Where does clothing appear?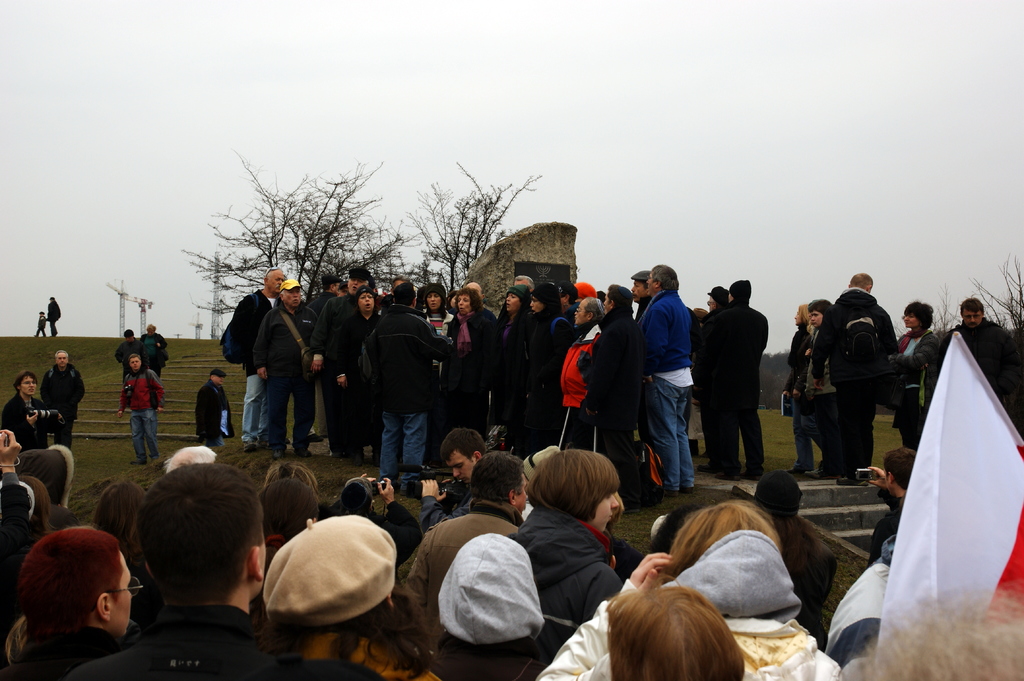
Appears at bbox=(527, 541, 850, 680).
